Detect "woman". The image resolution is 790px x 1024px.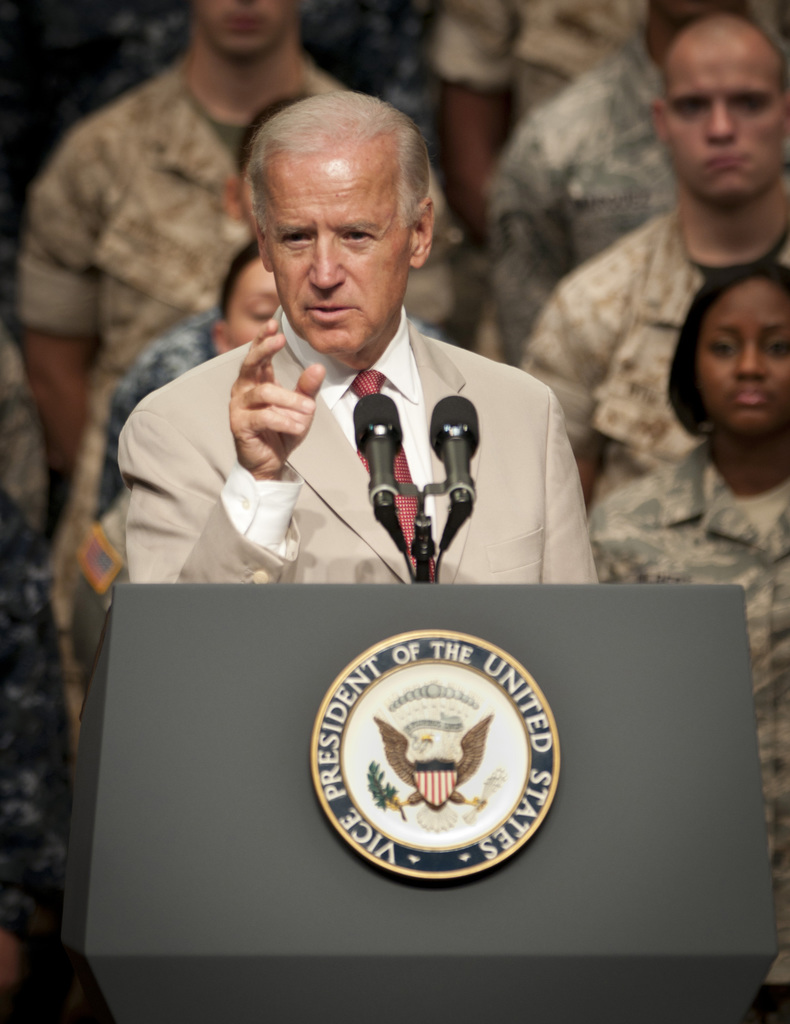
[left=592, top=266, right=789, bottom=990].
